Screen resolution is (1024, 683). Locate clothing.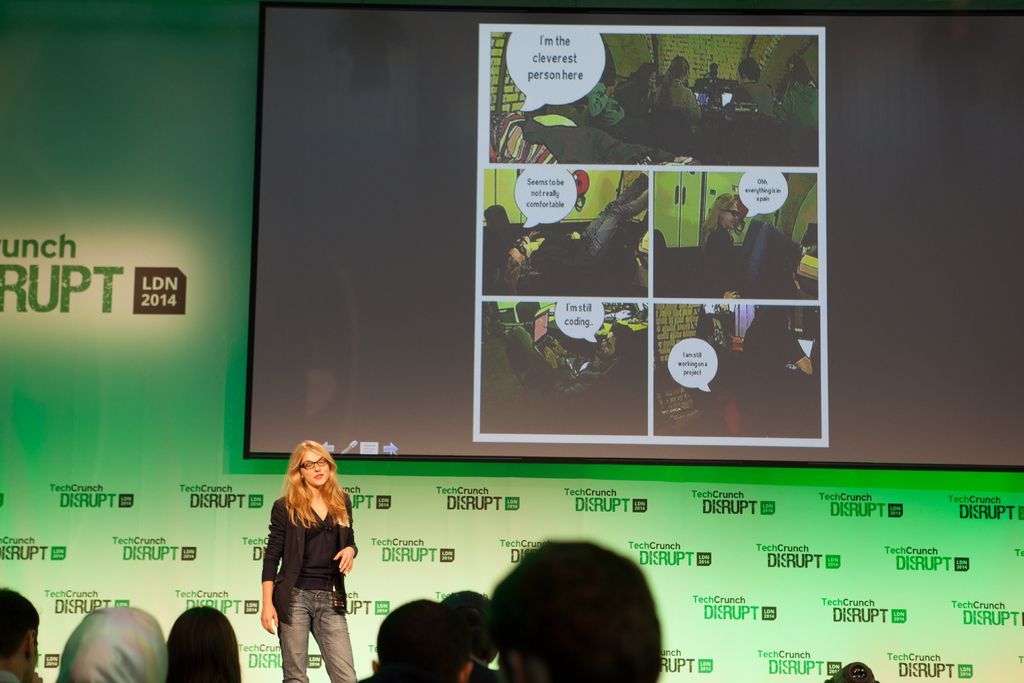
(513,323,614,403).
